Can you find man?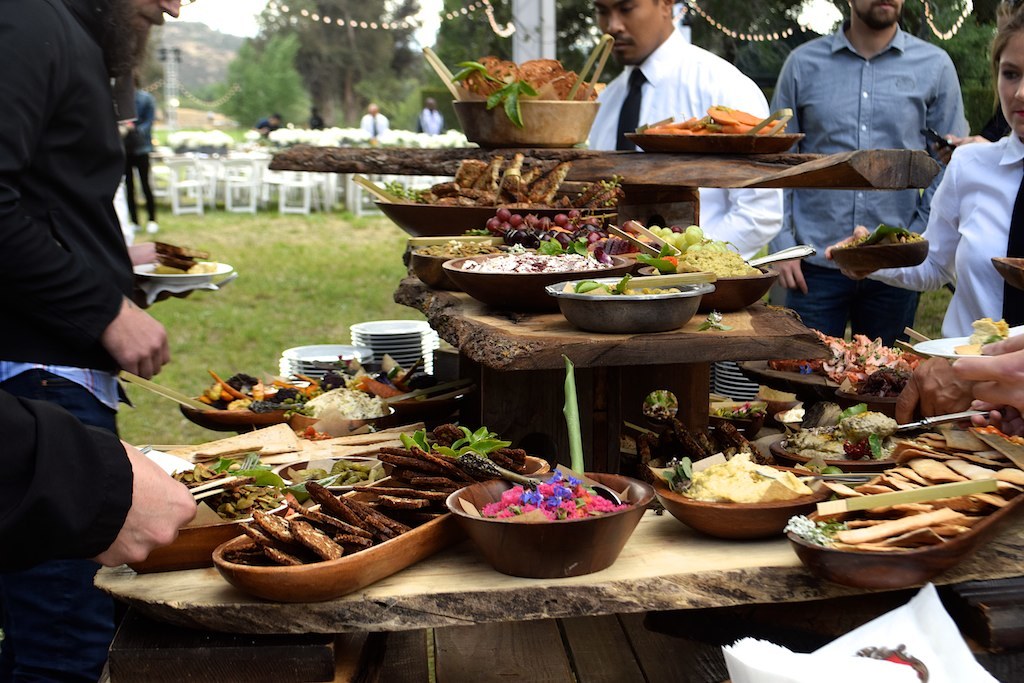
Yes, bounding box: select_region(0, 0, 194, 443).
